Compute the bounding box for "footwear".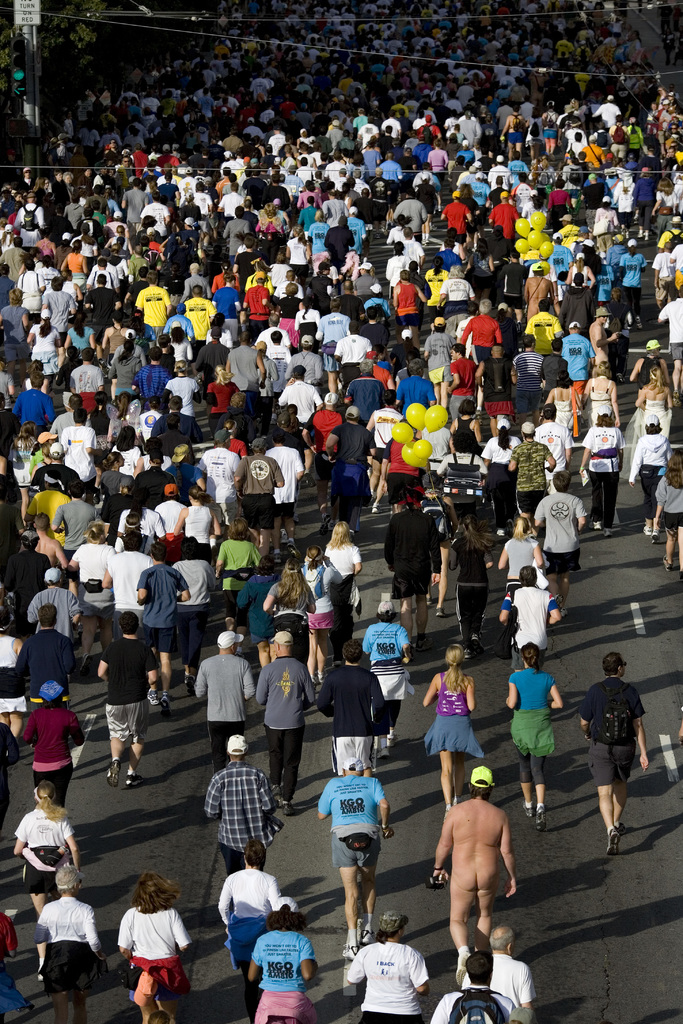
663:557:673:572.
